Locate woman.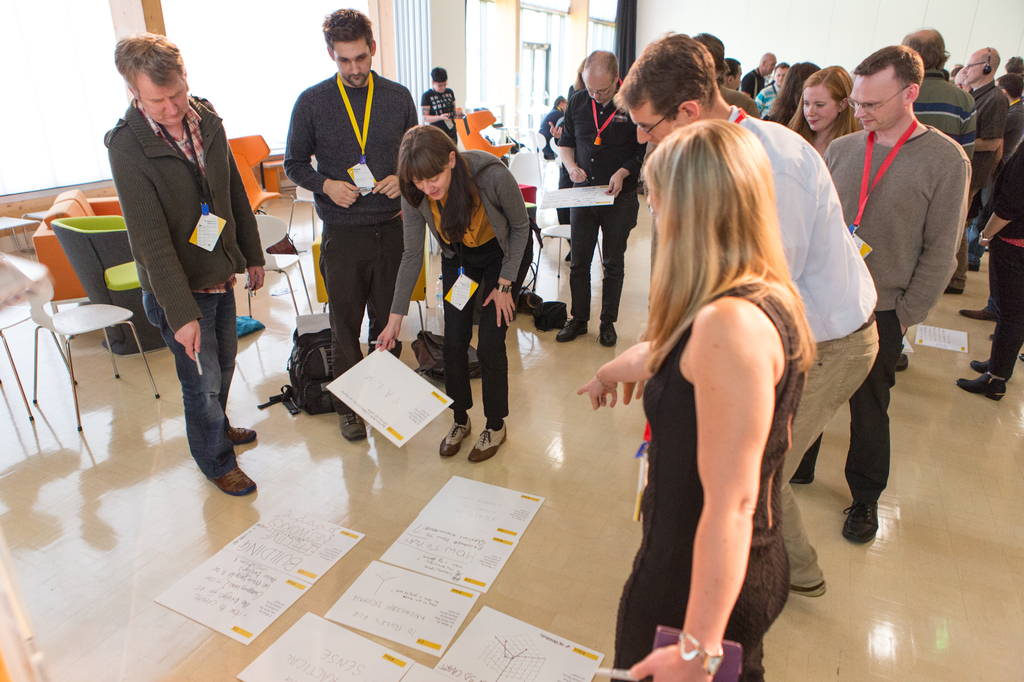
Bounding box: locate(372, 120, 543, 469).
